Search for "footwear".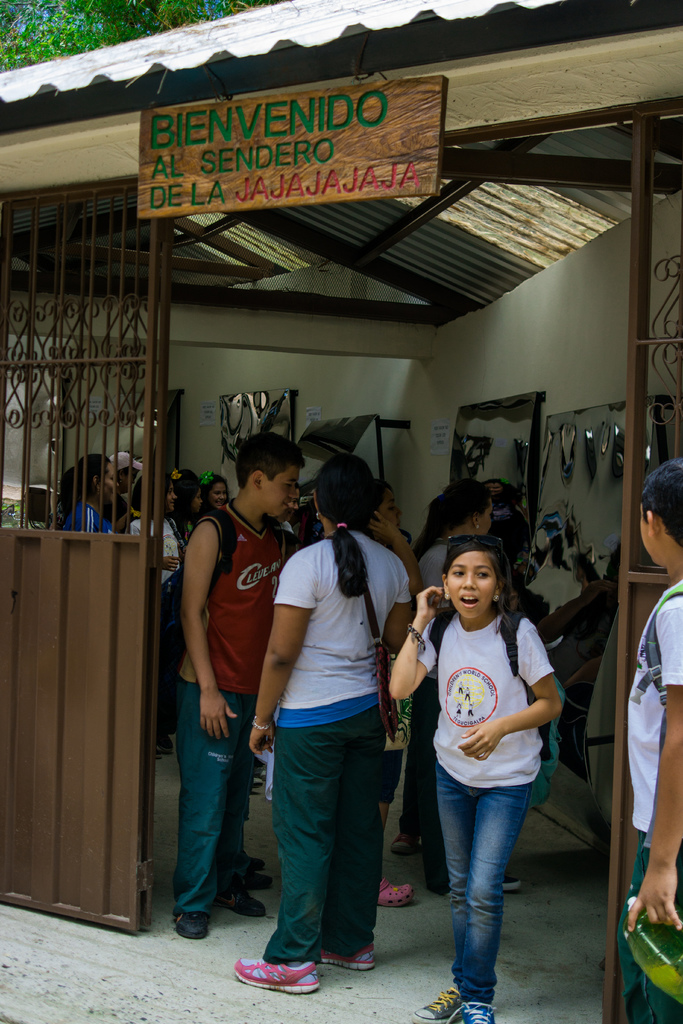
Found at bbox(222, 886, 259, 917).
